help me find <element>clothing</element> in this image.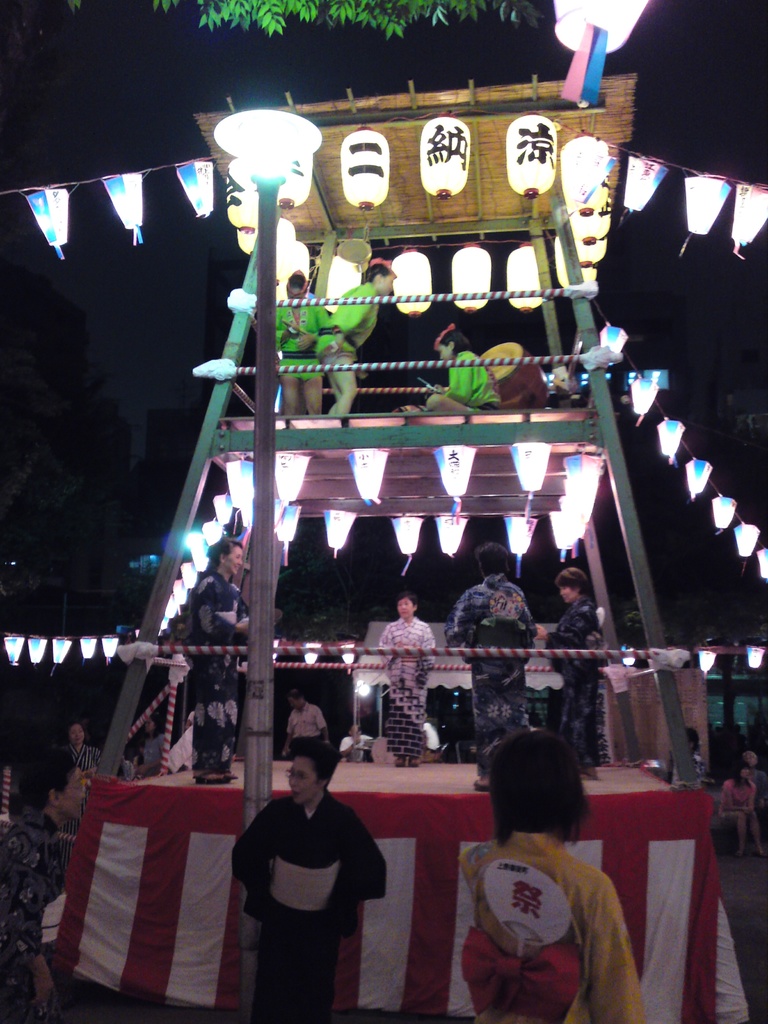
Found it: region(456, 612, 523, 748).
